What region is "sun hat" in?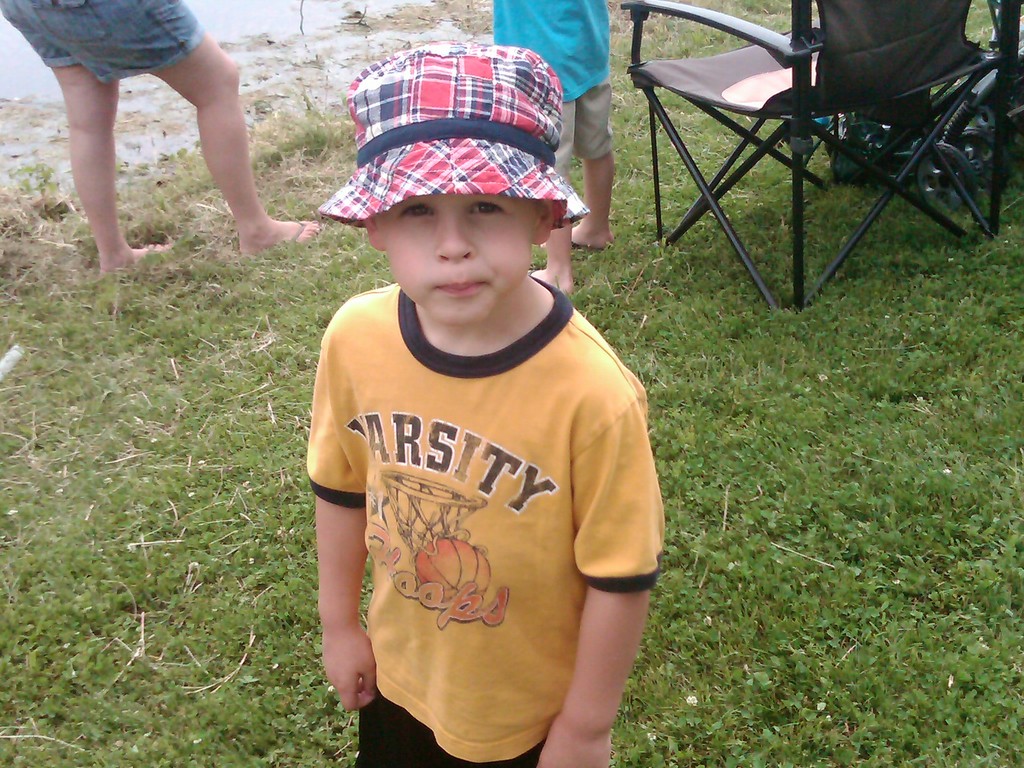
BBox(316, 39, 588, 229).
